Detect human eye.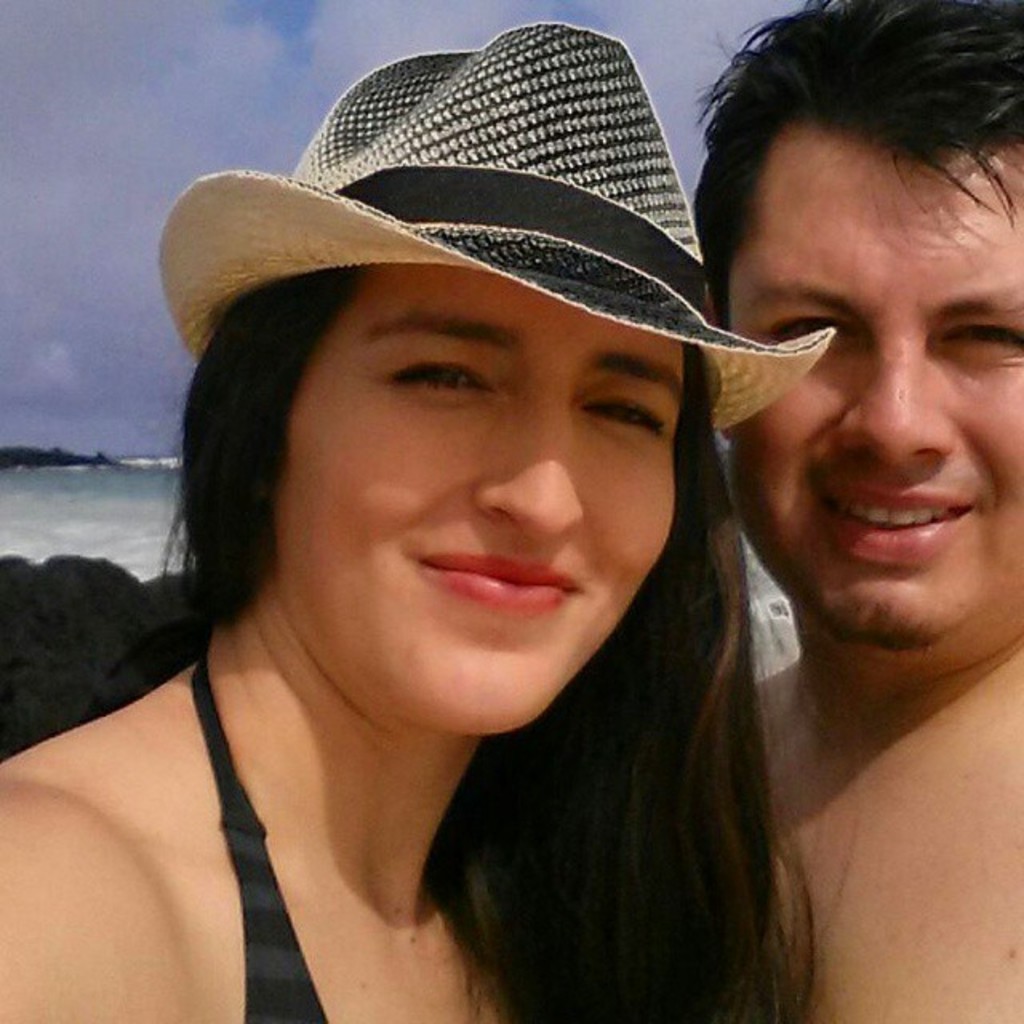
Detected at <region>384, 346, 493, 405</region>.
